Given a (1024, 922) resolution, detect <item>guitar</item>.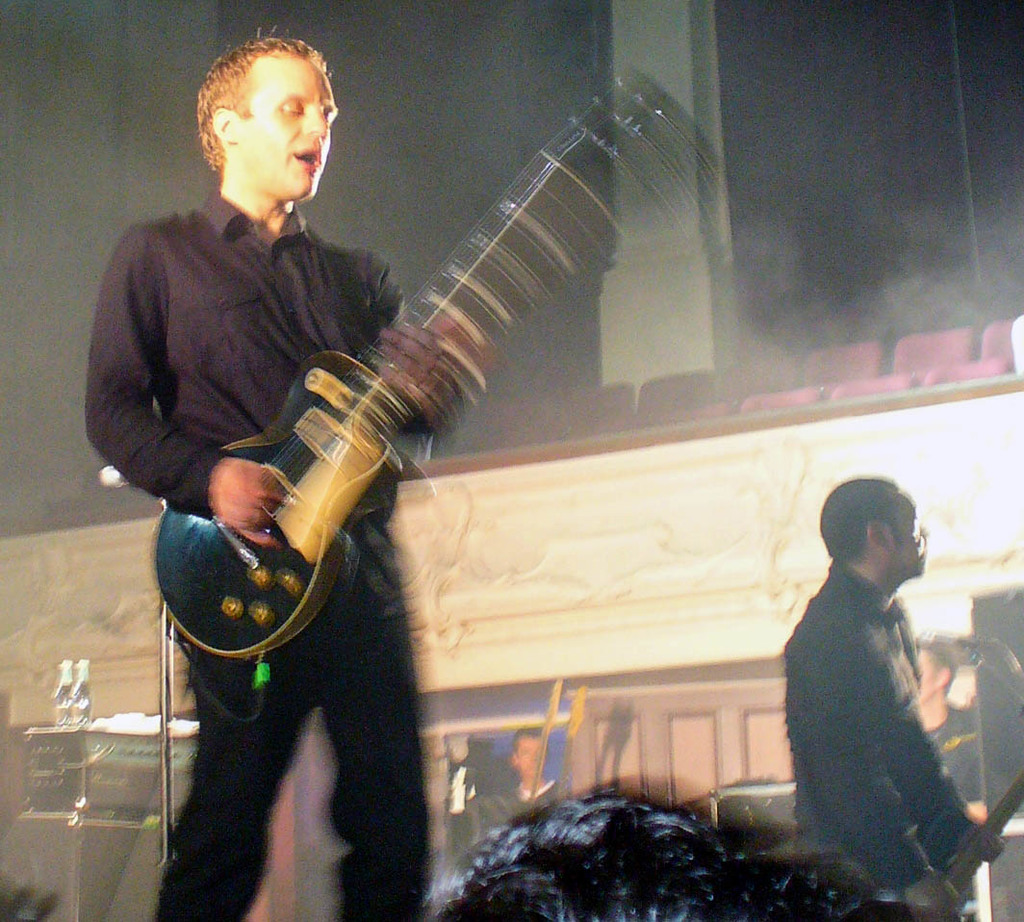
bbox=[98, 102, 693, 704].
